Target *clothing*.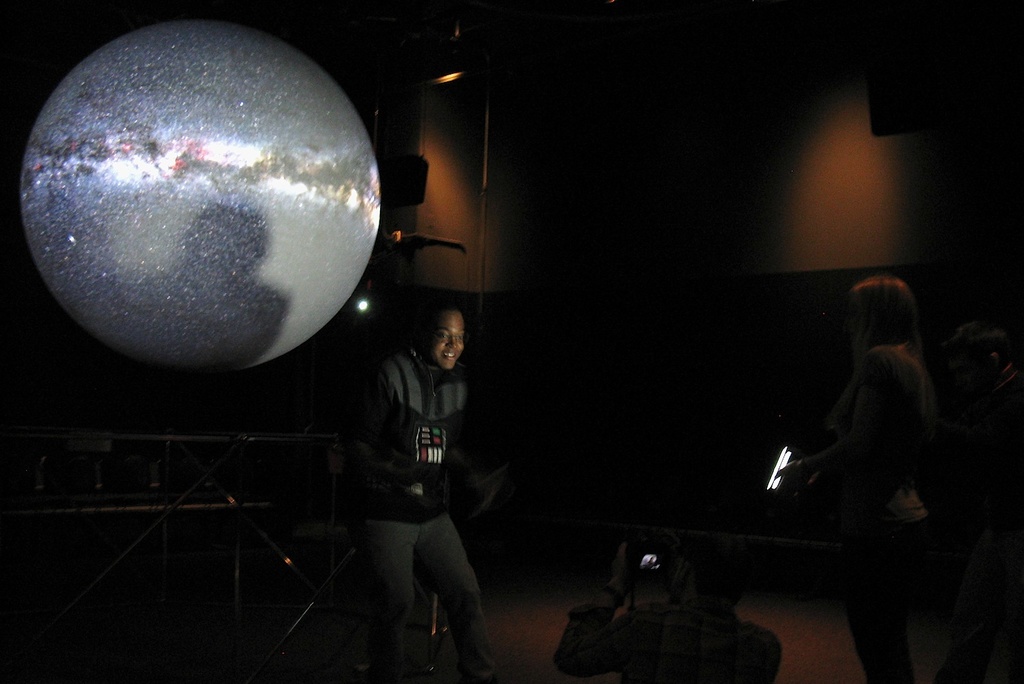
Target region: box(798, 339, 937, 683).
